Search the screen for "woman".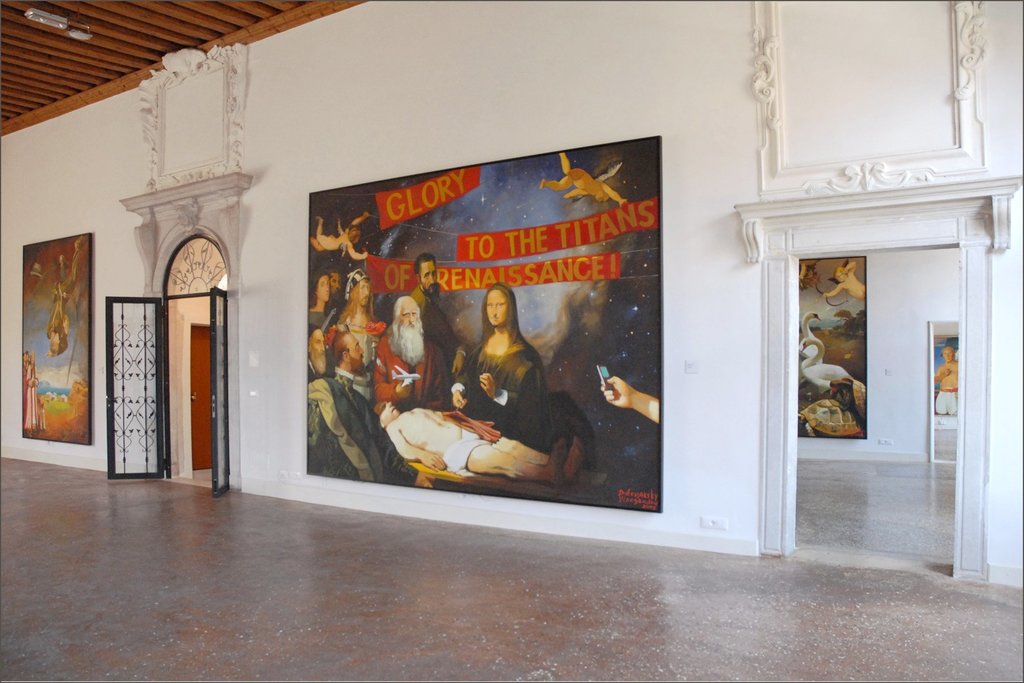
Found at [left=306, top=271, right=332, bottom=337].
